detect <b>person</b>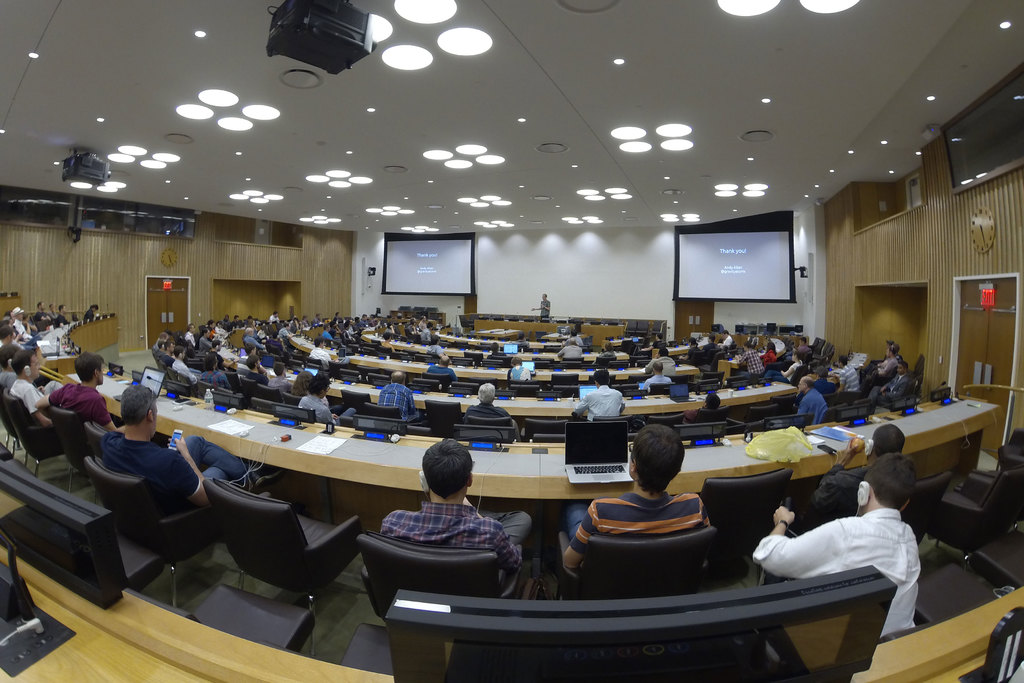
(162, 337, 177, 365)
